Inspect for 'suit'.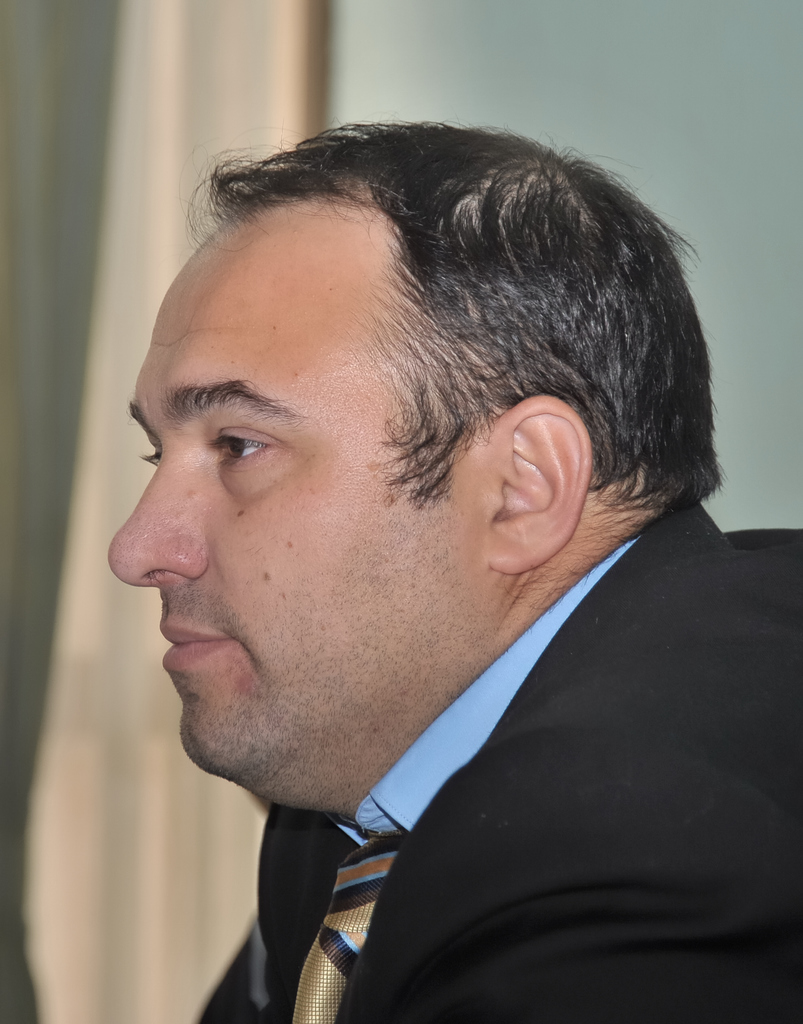
Inspection: x1=328 y1=401 x2=802 y2=1023.
